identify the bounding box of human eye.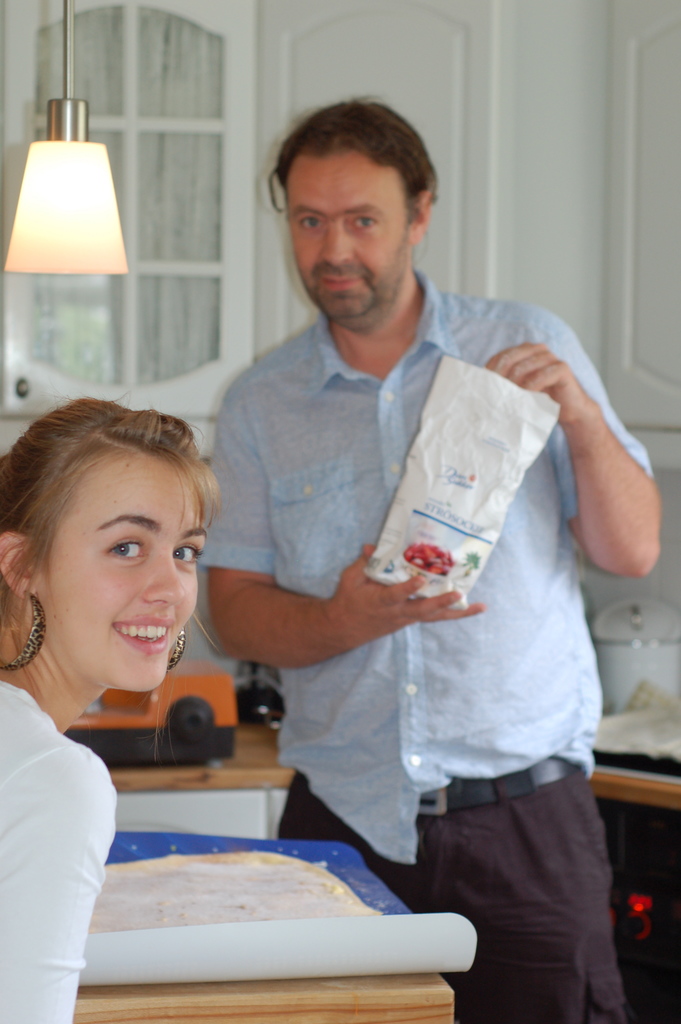
crop(103, 531, 150, 572).
